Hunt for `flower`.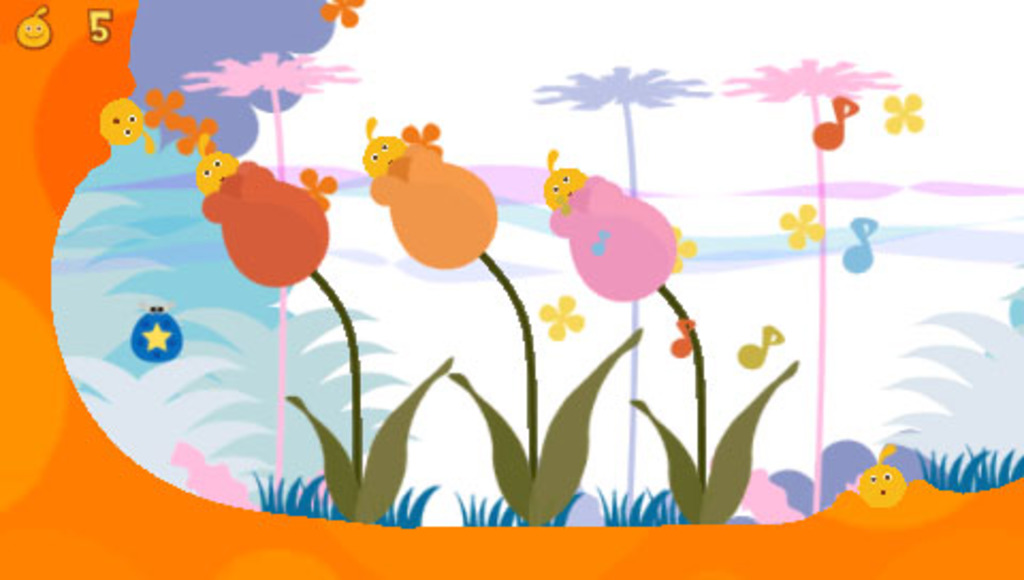
Hunted down at Rect(320, 0, 367, 26).
